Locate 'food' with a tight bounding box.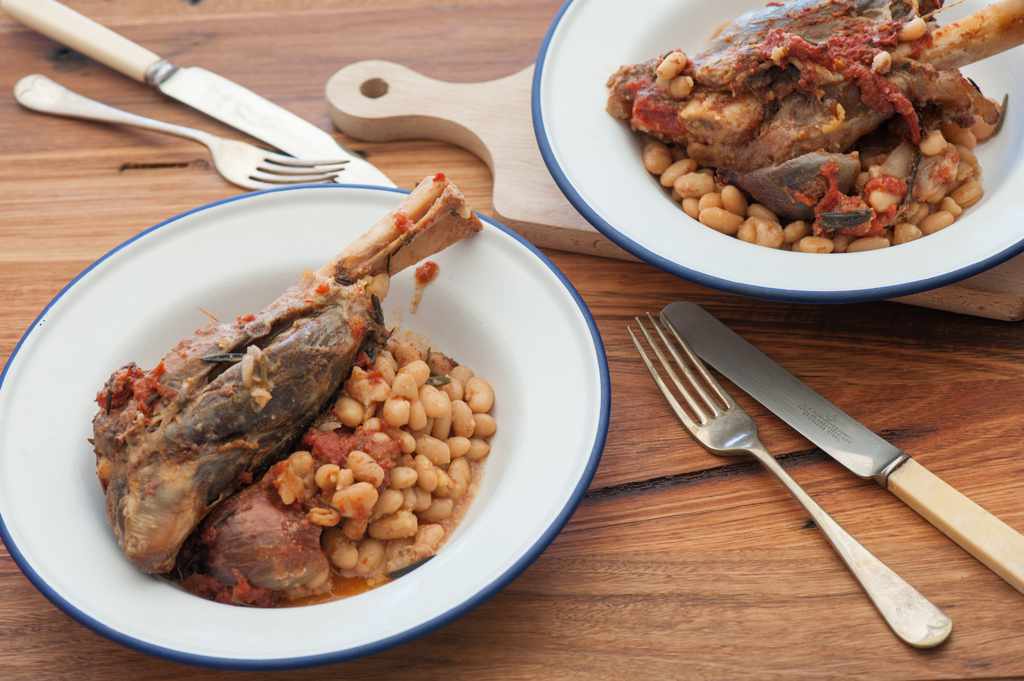
box=[653, 0, 1003, 251].
